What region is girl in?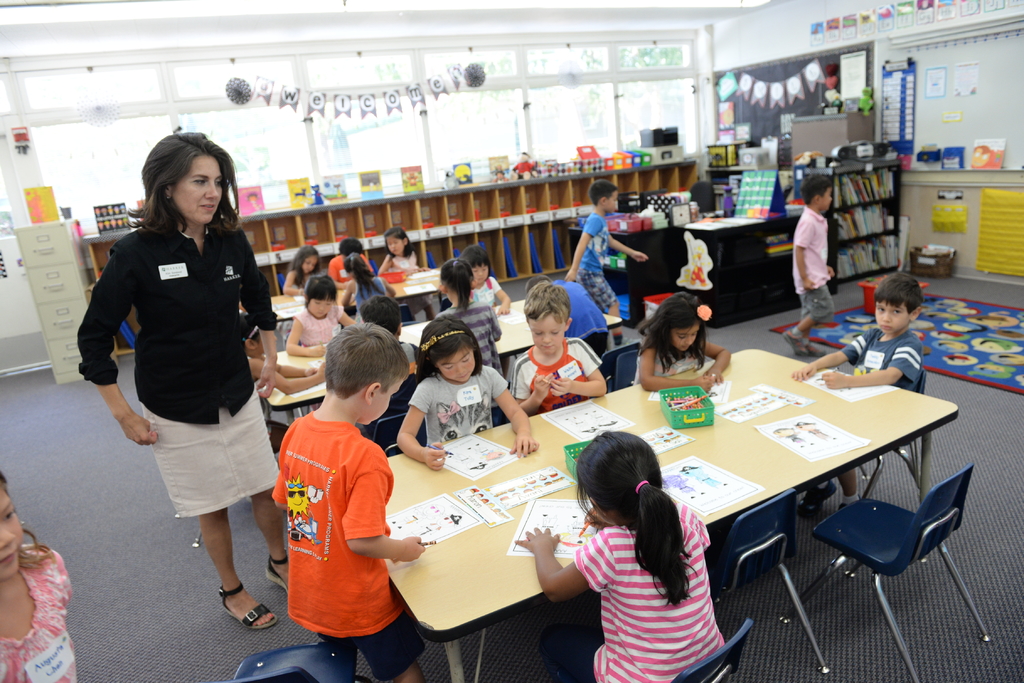
378/226/426/318.
